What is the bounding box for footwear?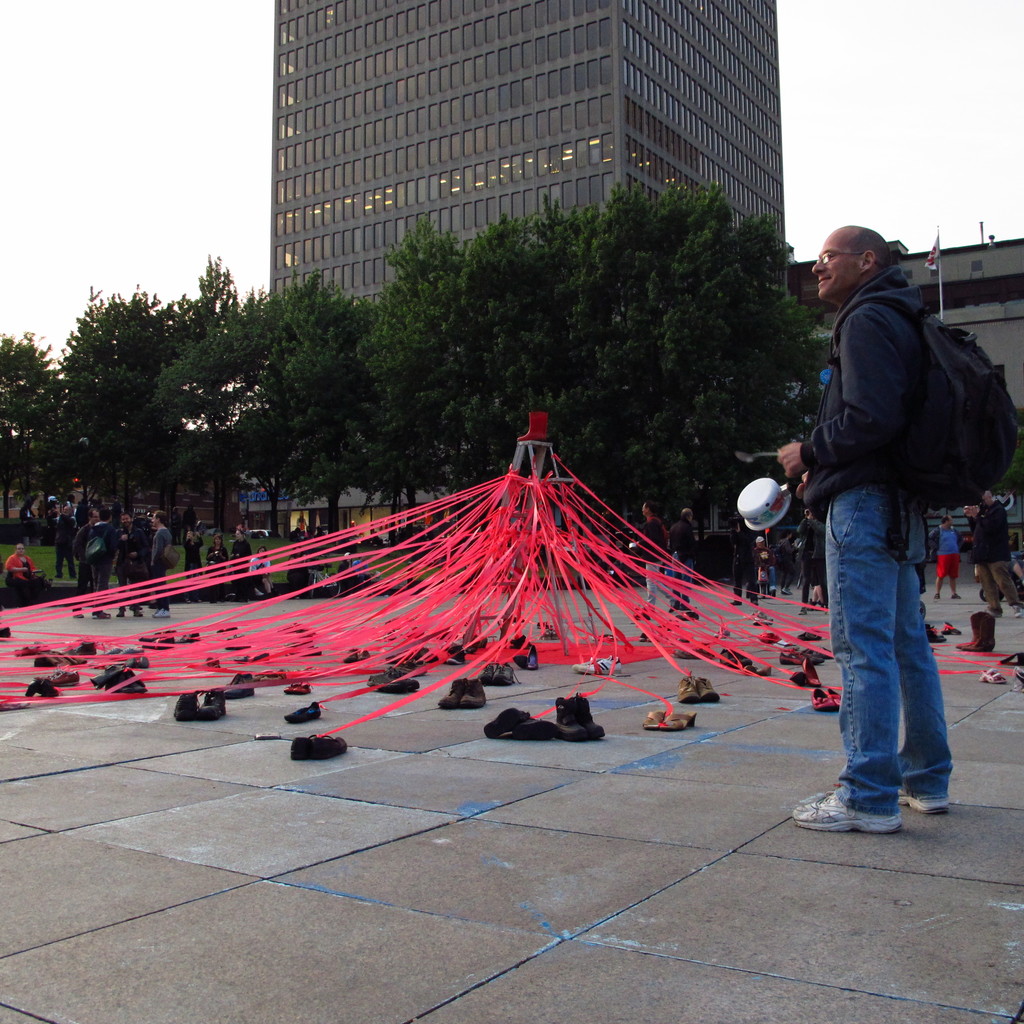
box=[636, 623, 655, 644].
